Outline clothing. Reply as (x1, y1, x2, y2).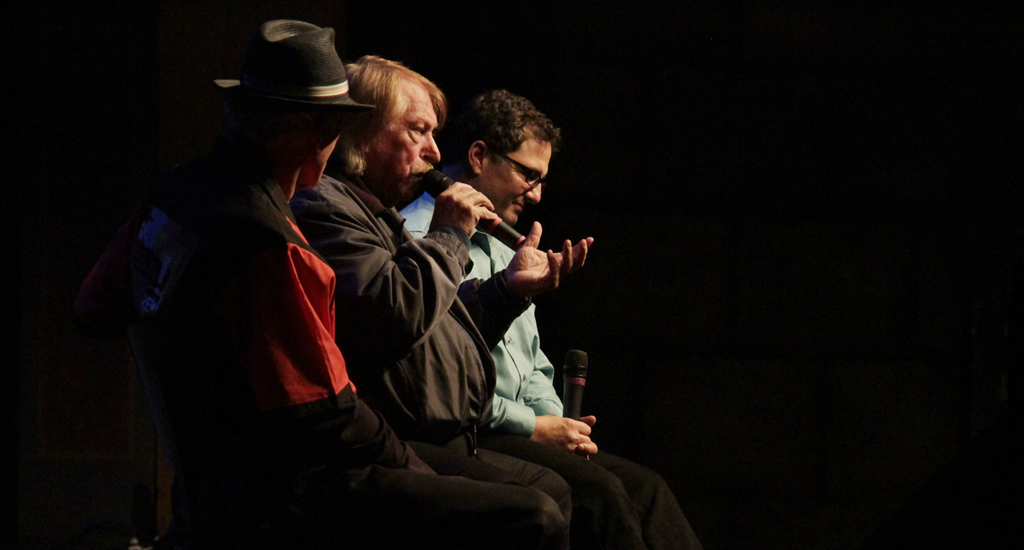
(393, 176, 698, 549).
